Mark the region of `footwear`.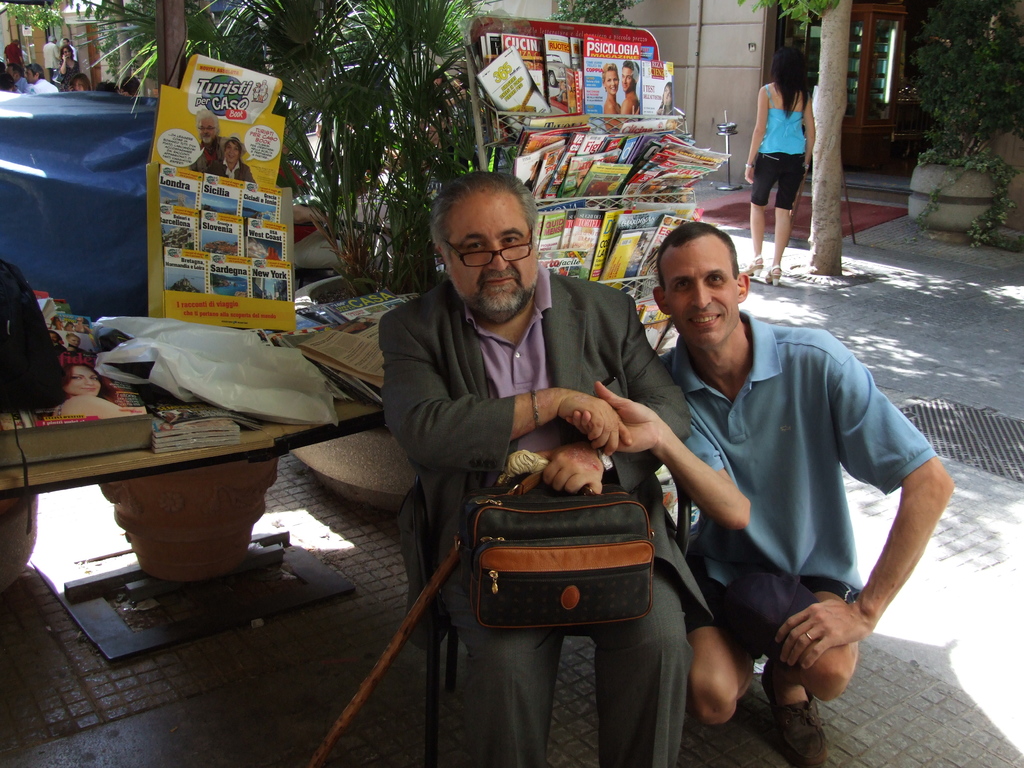
Region: box(763, 261, 785, 285).
